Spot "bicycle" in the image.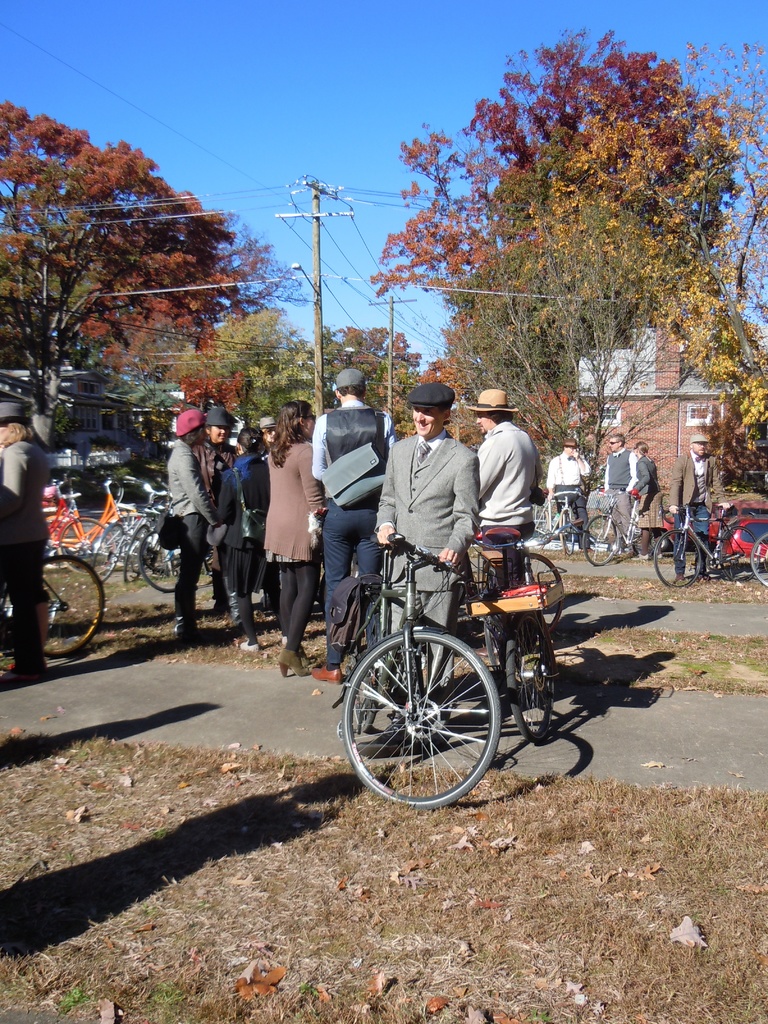
"bicycle" found at l=457, t=524, r=569, b=742.
